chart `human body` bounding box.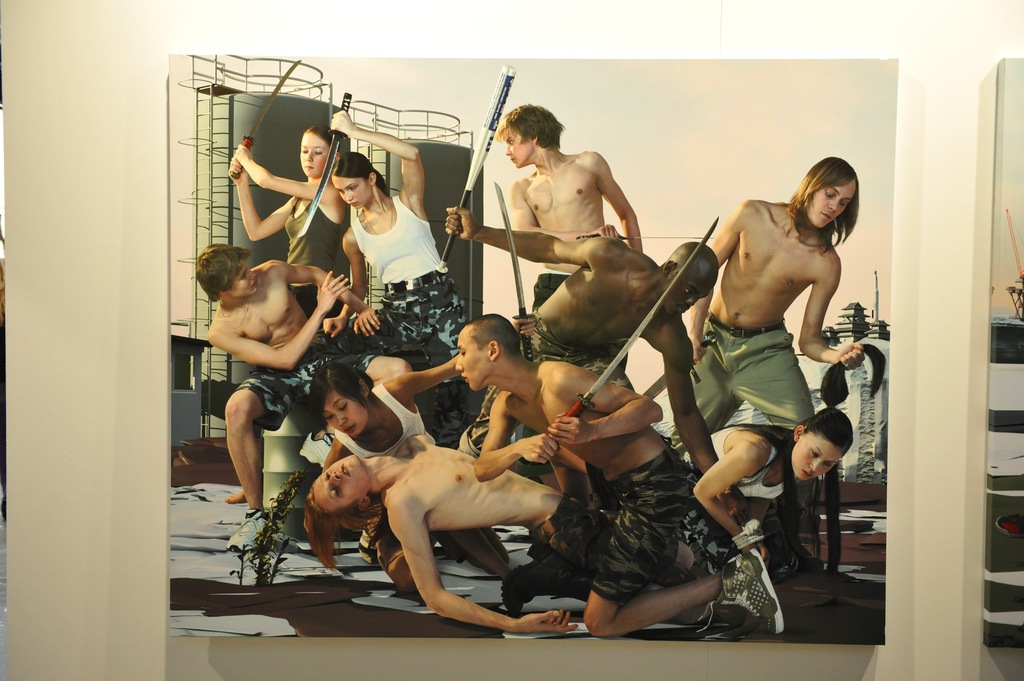
Charted: region(191, 223, 368, 550).
